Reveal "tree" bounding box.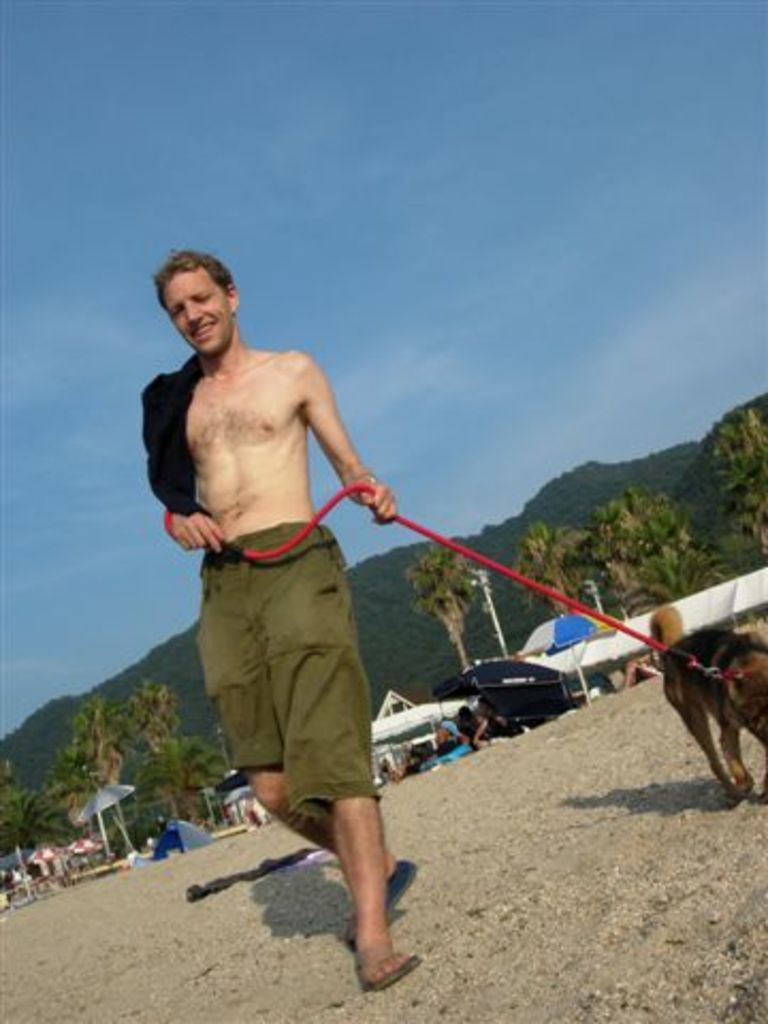
Revealed: x1=130 y1=730 x2=228 y2=830.
